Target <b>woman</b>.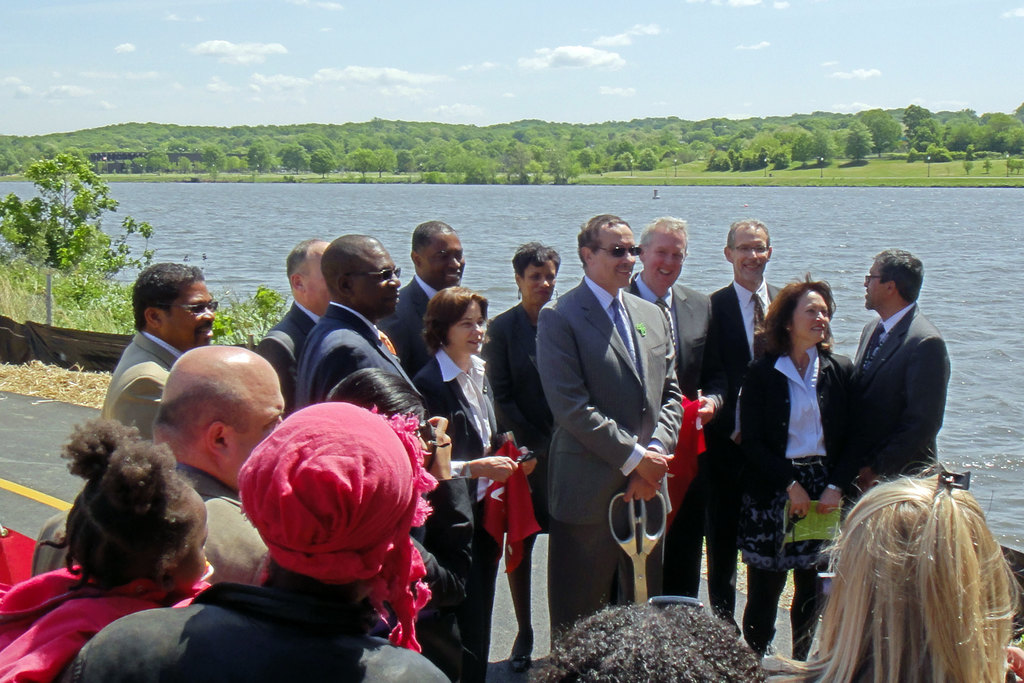
Target region: crop(410, 285, 536, 682).
